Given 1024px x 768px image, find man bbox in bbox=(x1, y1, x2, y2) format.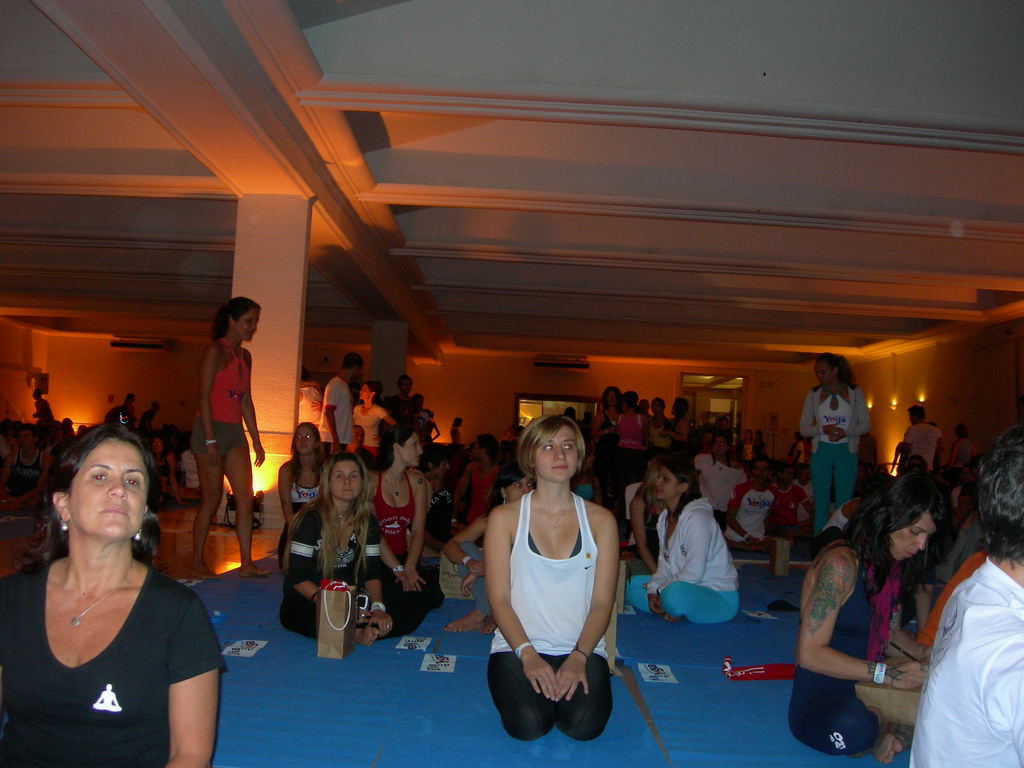
bbox=(773, 464, 812, 535).
